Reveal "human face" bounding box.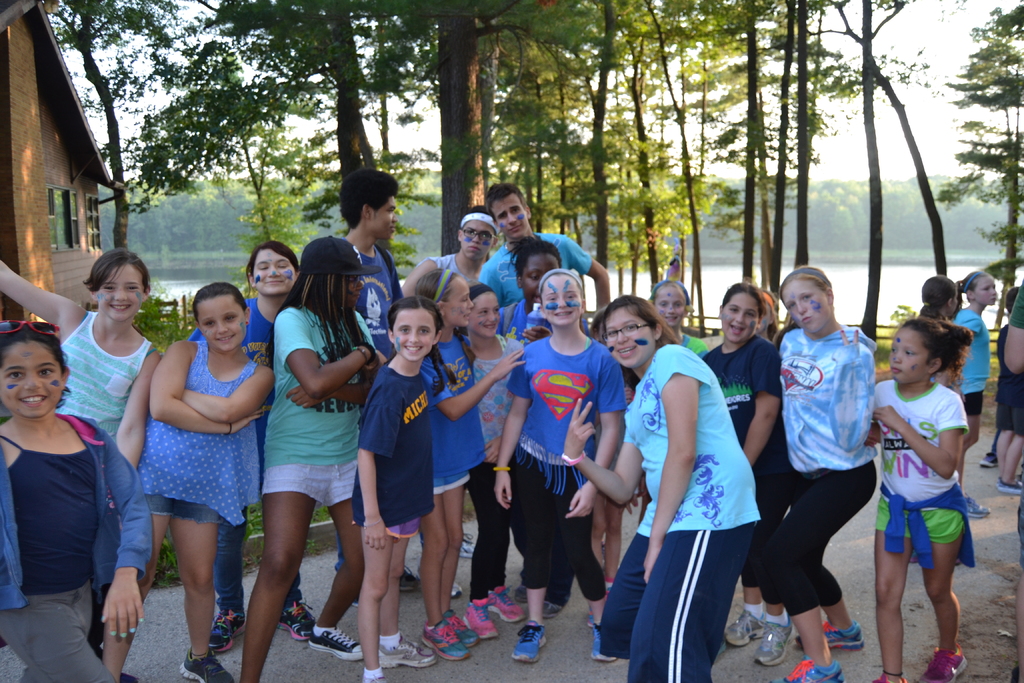
Revealed: 489/190/531/239.
